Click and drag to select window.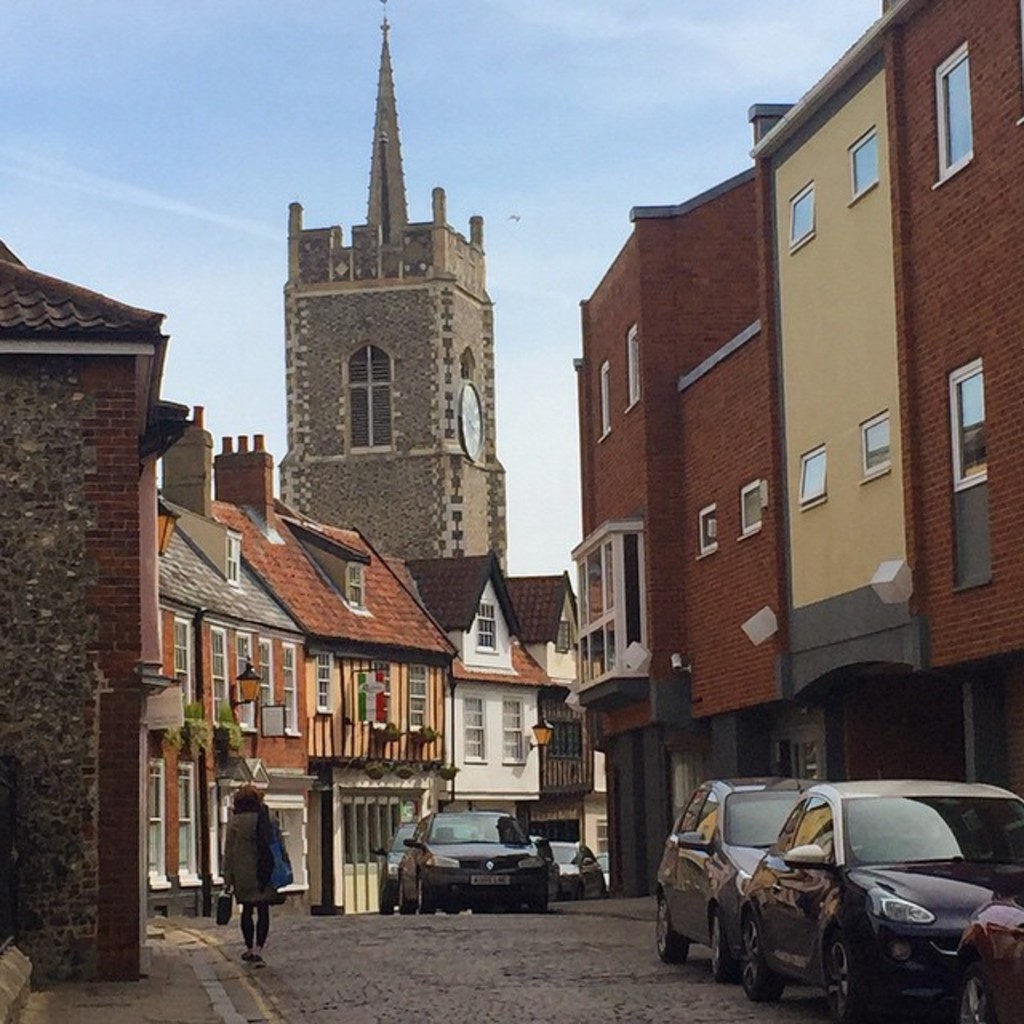
Selection: {"x1": 259, "y1": 634, "x2": 278, "y2": 733}.
